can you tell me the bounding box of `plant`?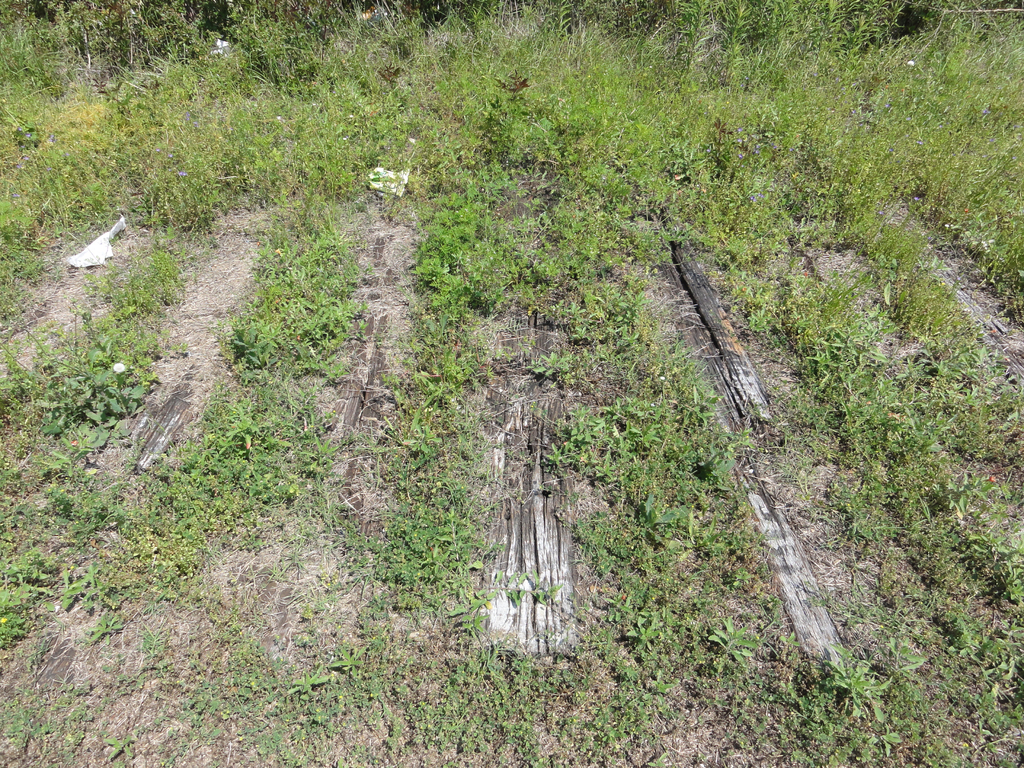
[407, 195, 509, 309].
